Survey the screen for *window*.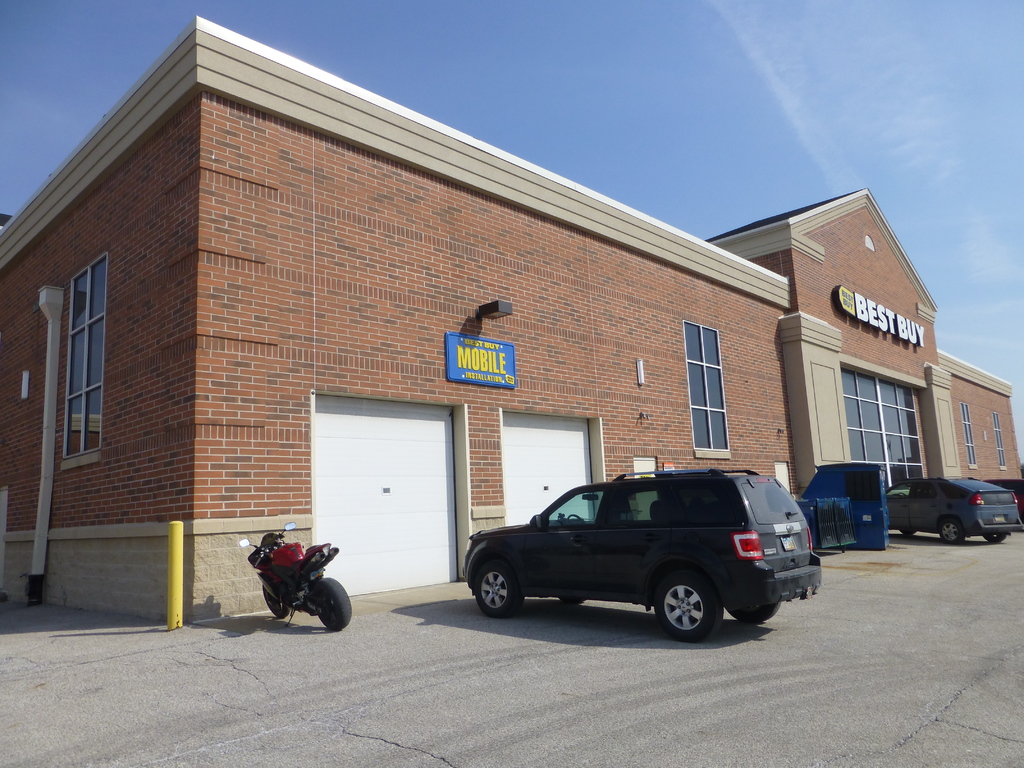
Survey found: x1=608 y1=488 x2=670 y2=522.
